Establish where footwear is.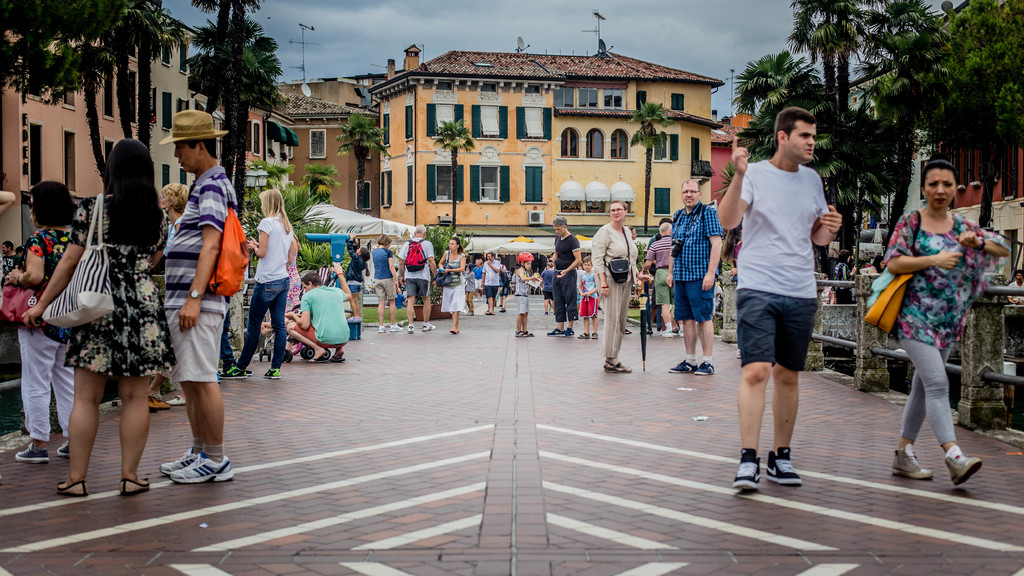
Established at (291, 340, 303, 356).
